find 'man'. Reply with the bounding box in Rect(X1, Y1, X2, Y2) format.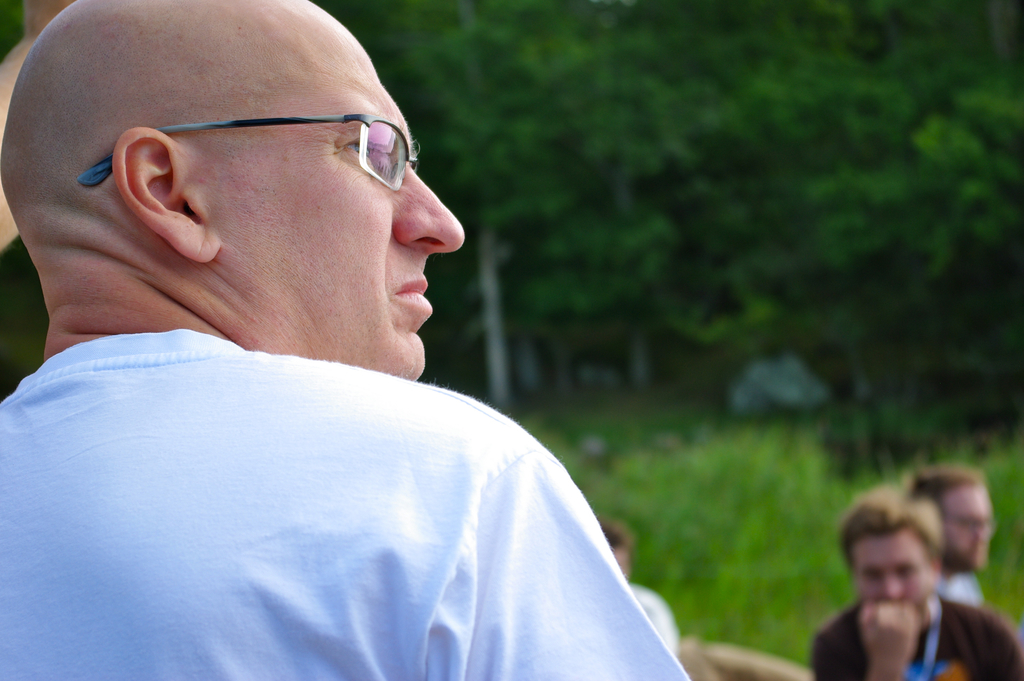
Rect(588, 524, 682, 654).
